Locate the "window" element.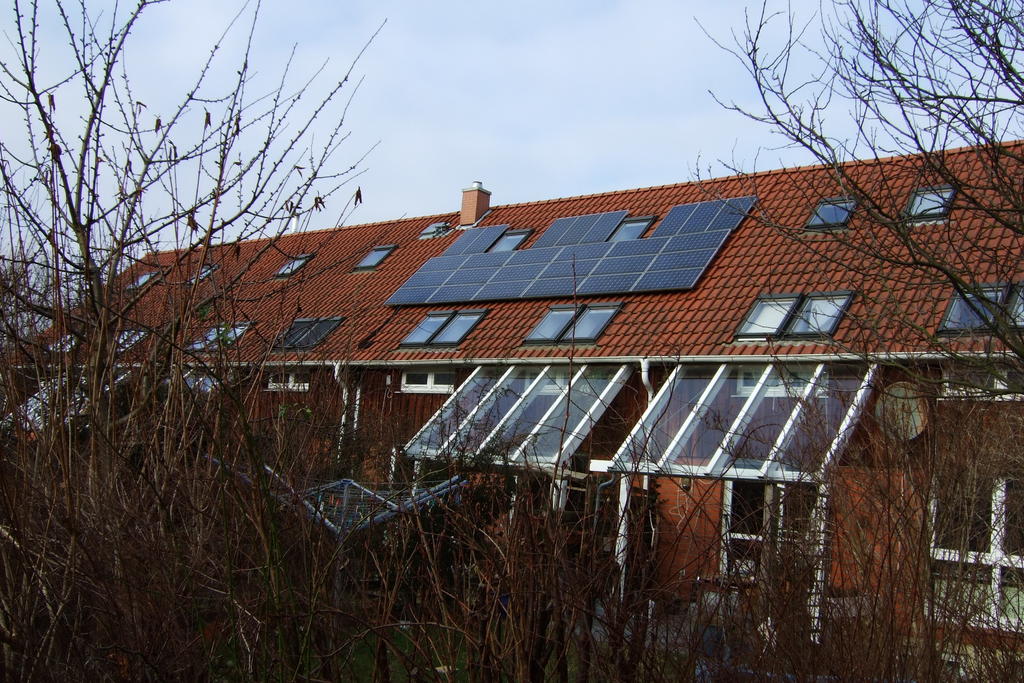
Element bbox: x1=269 y1=317 x2=334 y2=353.
